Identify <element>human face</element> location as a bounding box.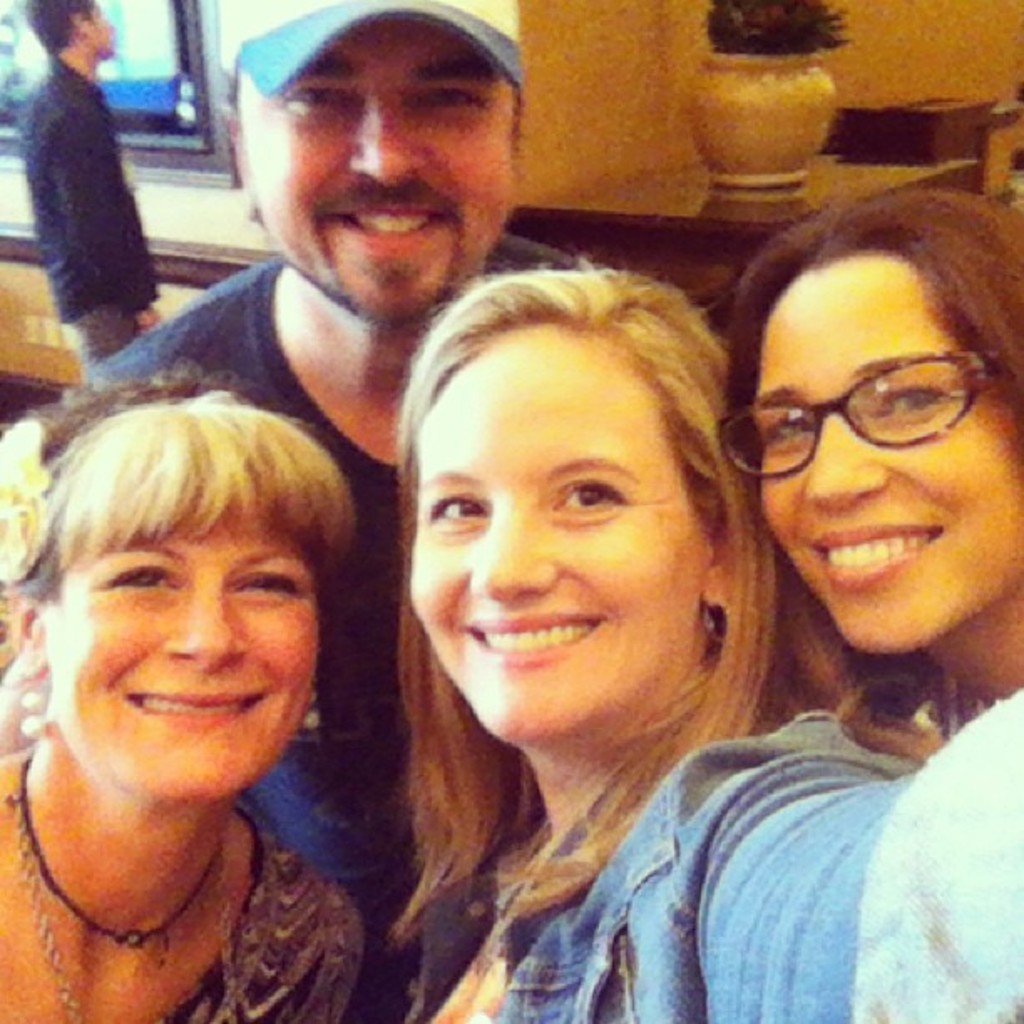
407, 345, 703, 751.
